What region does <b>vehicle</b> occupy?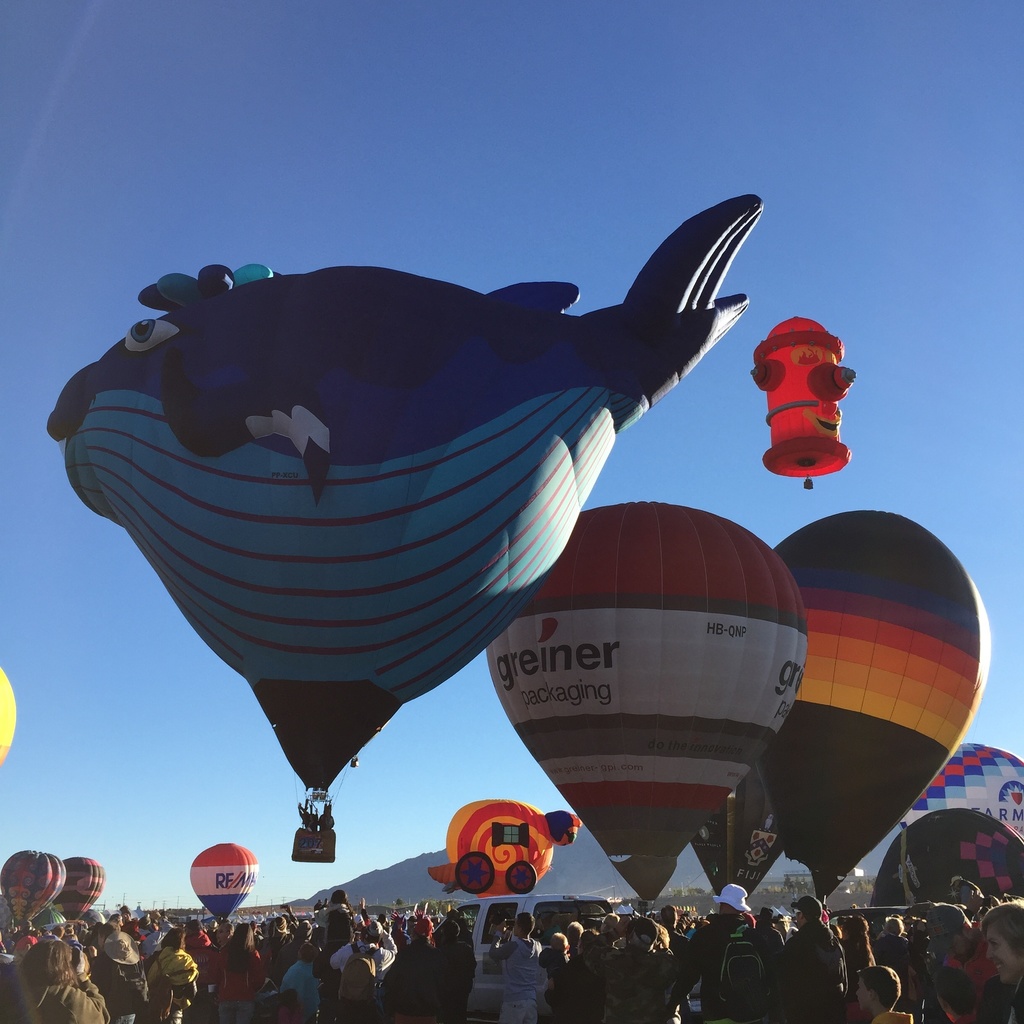
bbox(818, 899, 915, 934).
